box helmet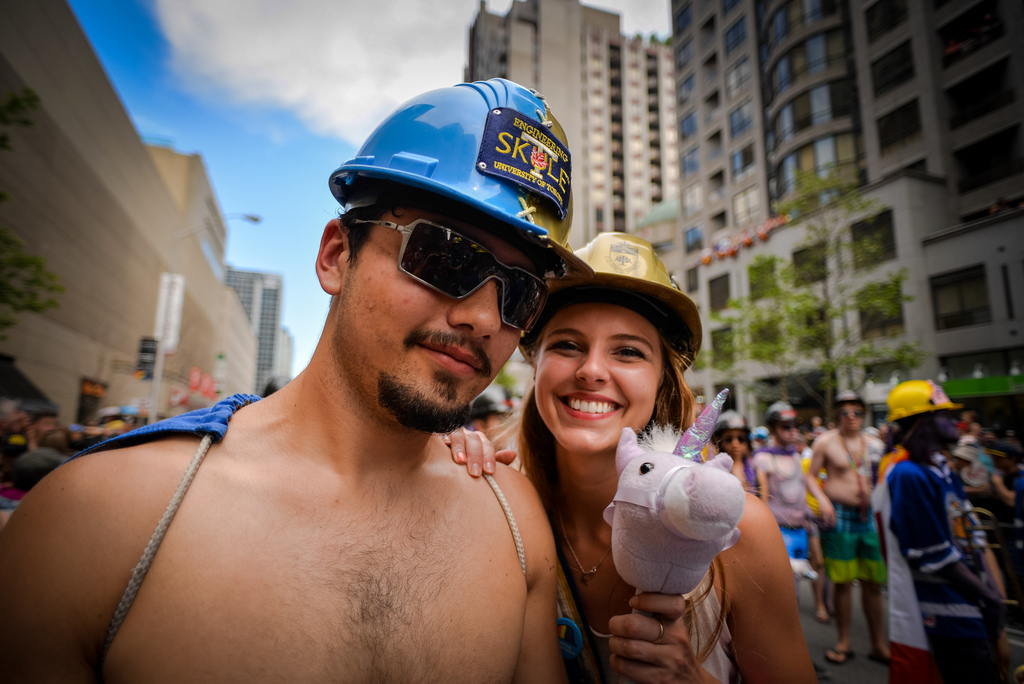
bbox=[891, 378, 964, 426]
